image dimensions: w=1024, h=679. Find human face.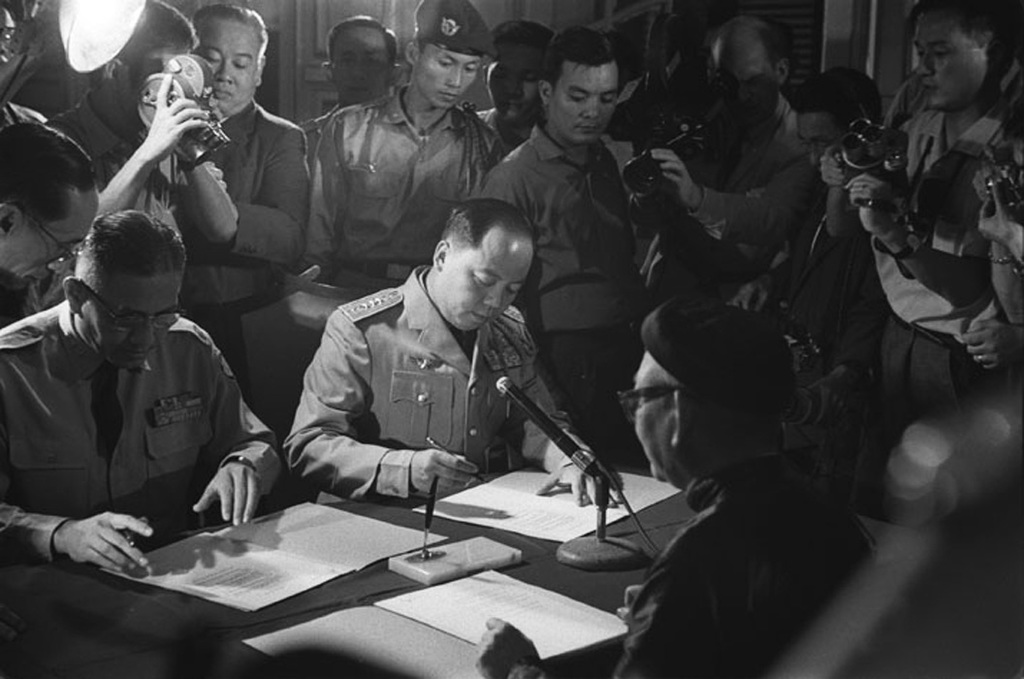
region(714, 49, 777, 122).
